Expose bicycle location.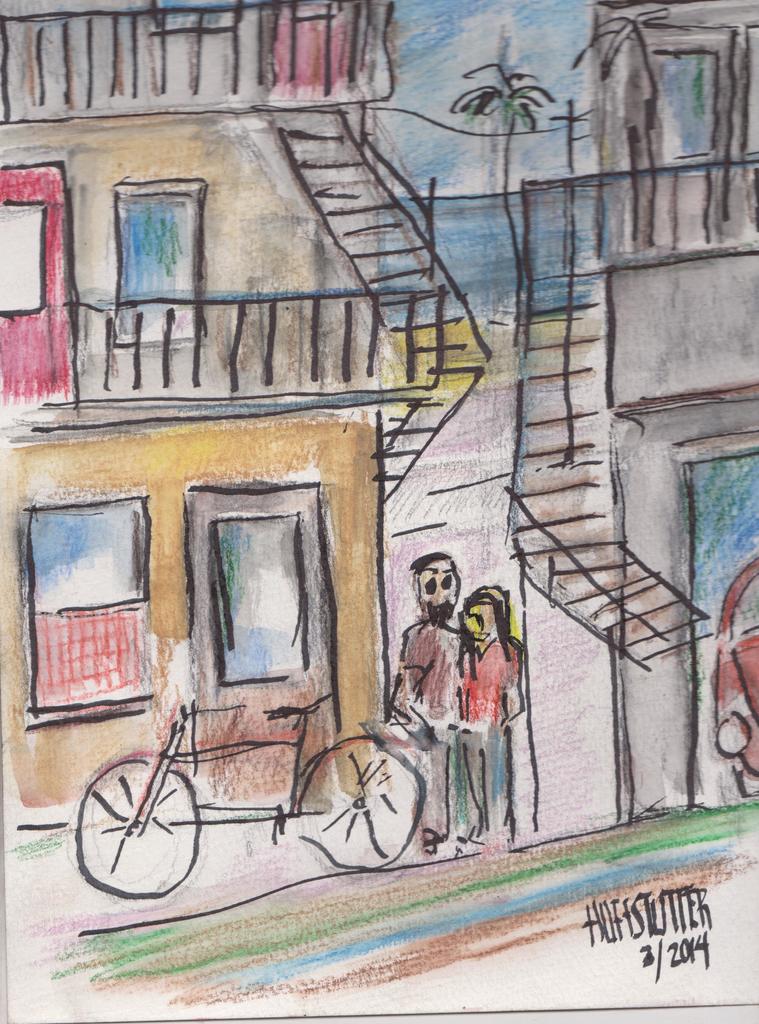
Exposed at box(70, 691, 428, 897).
